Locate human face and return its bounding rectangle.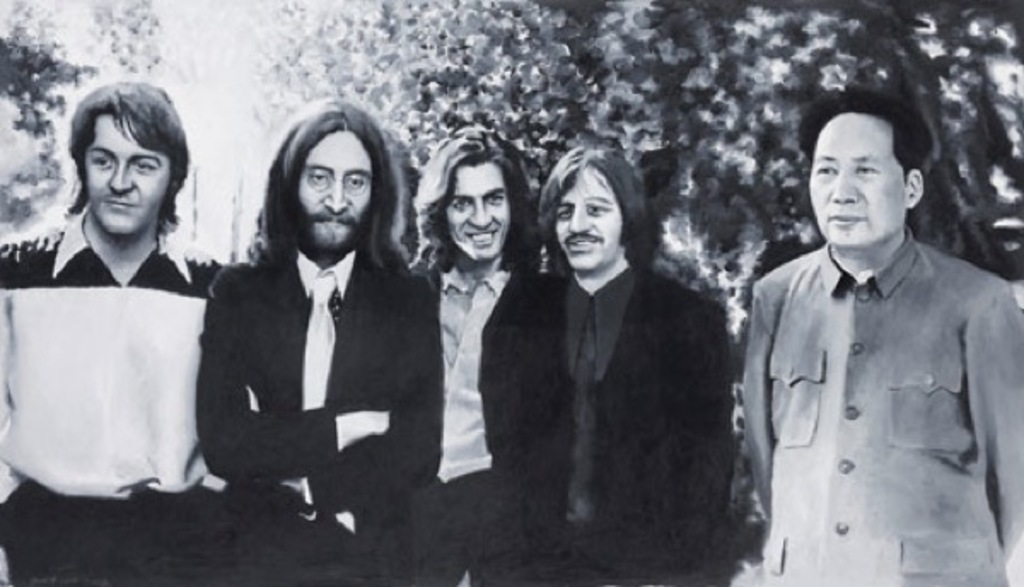
(x1=85, y1=114, x2=169, y2=237).
